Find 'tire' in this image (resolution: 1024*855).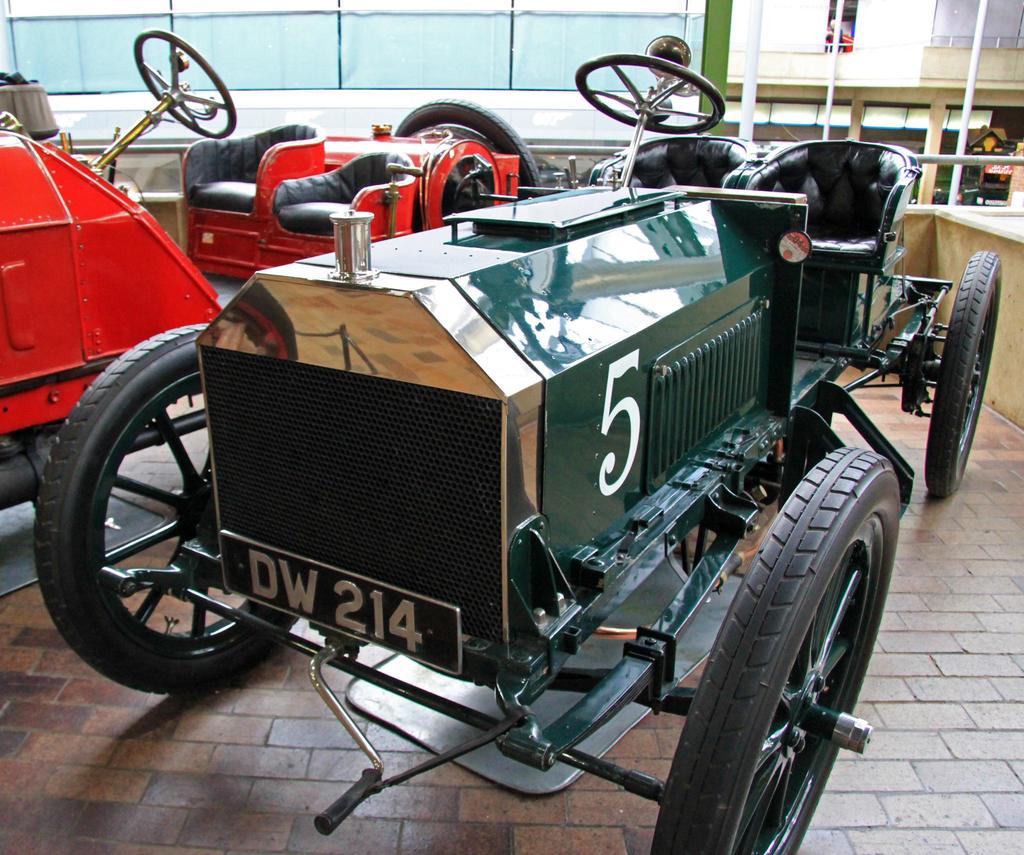
<box>689,437,894,836</box>.
